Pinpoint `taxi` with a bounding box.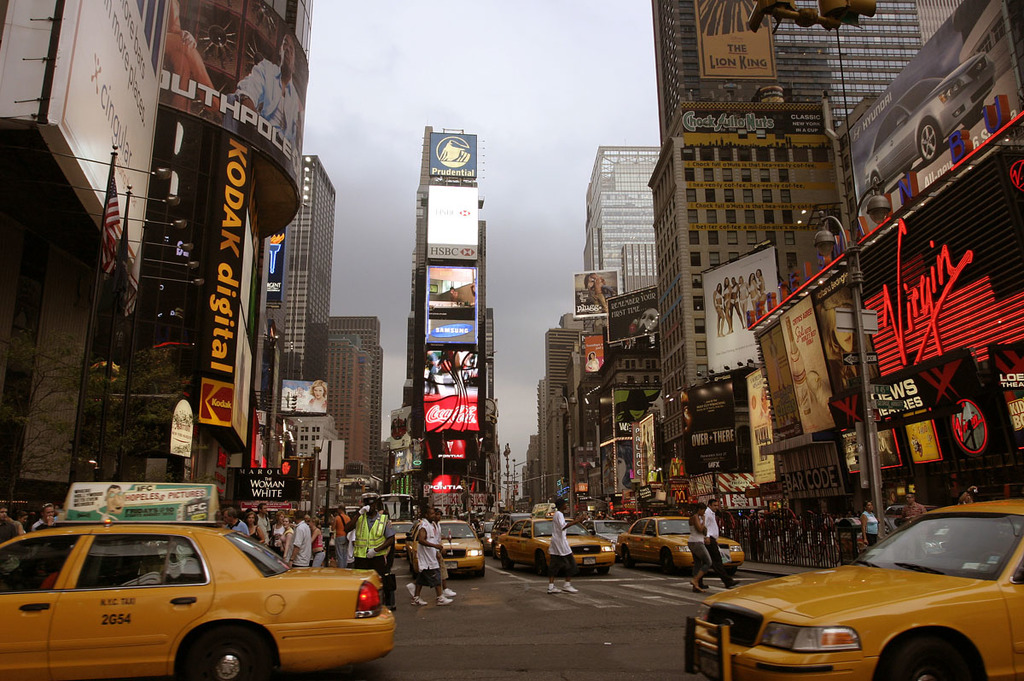
pyautogui.locateOnScreen(387, 518, 419, 557).
